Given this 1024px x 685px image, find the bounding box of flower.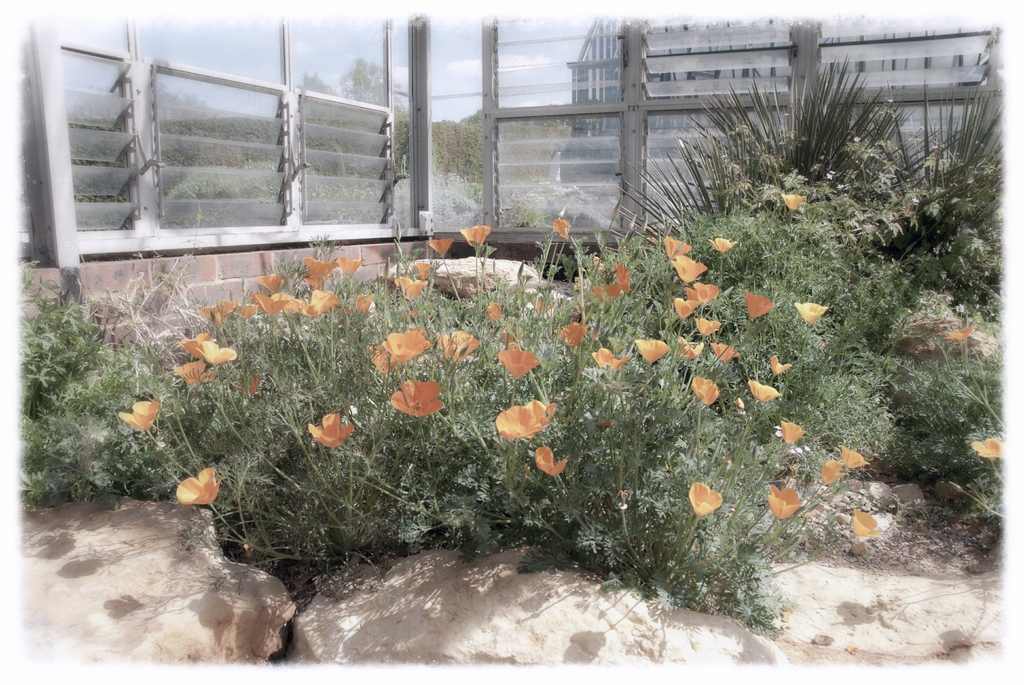
709/235/739/253.
